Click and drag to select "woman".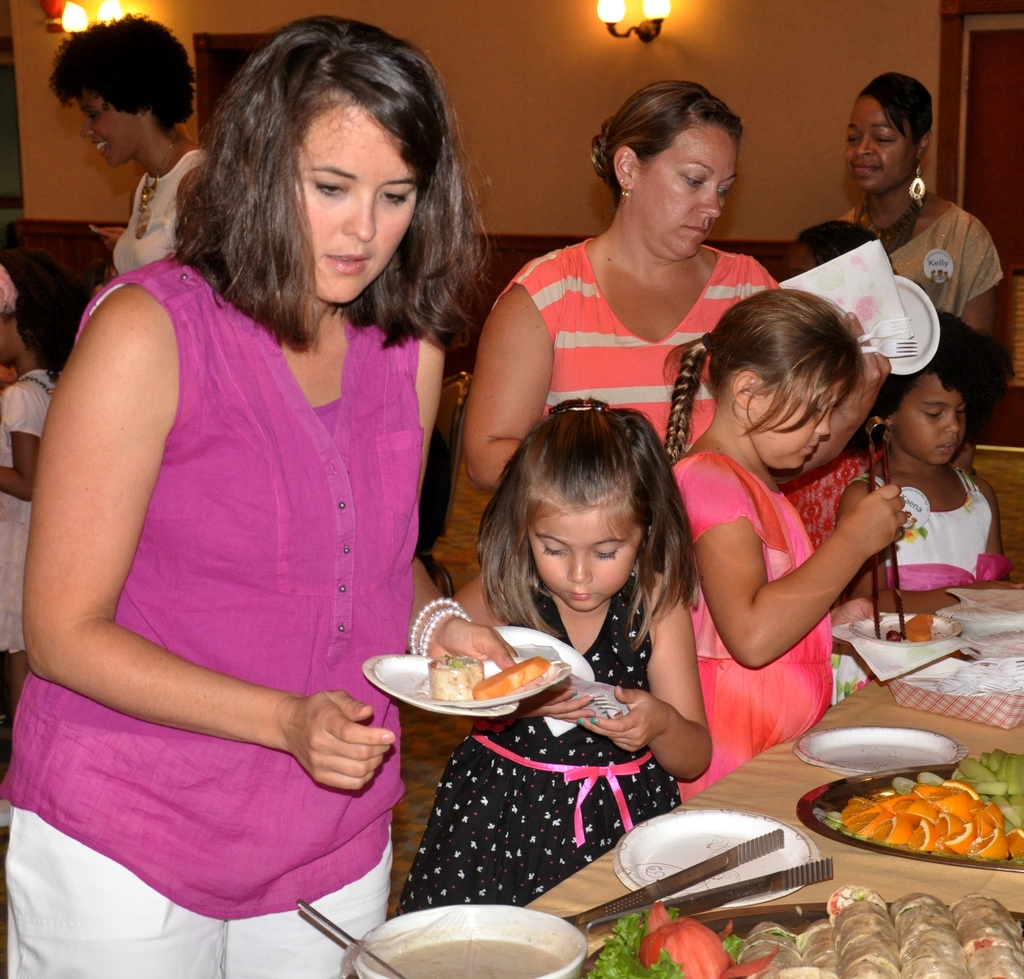
Selection: bbox(839, 67, 1004, 332).
